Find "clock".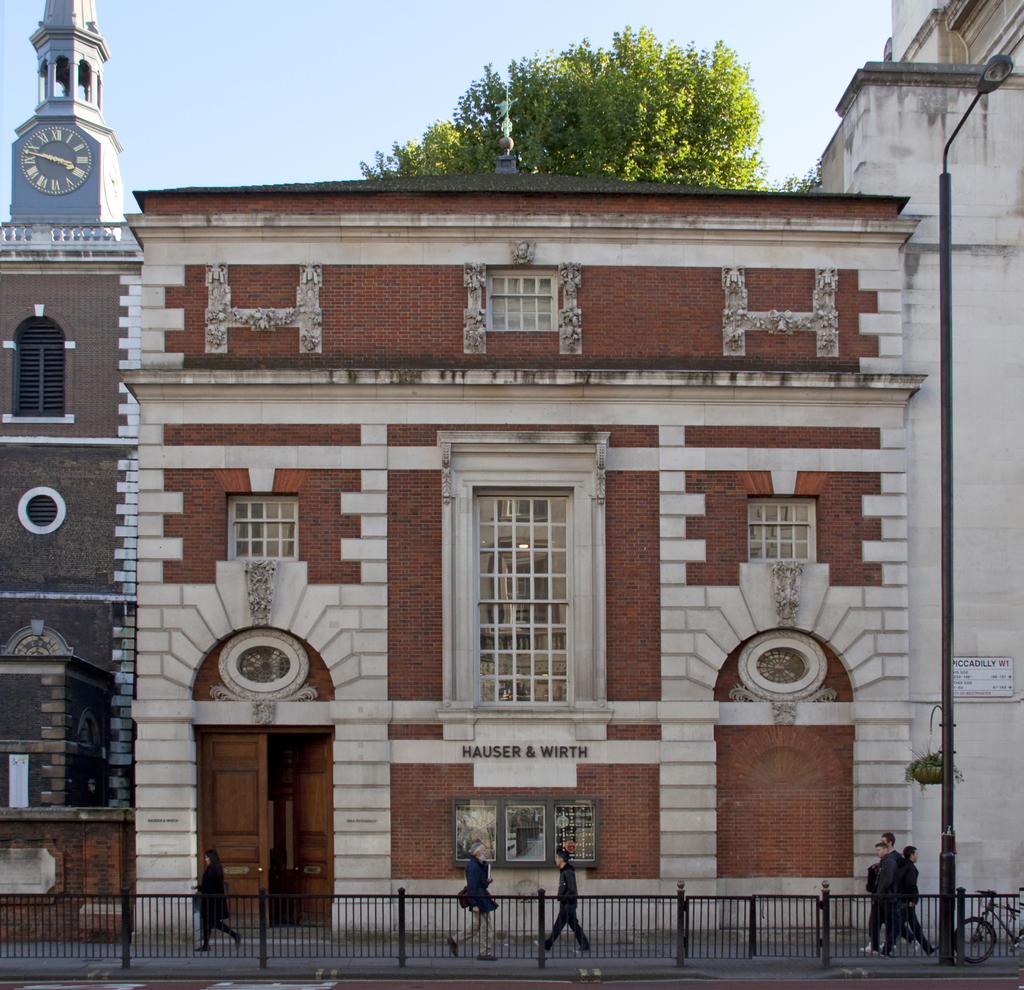
{"left": 22, "top": 122, "right": 94, "bottom": 195}.
